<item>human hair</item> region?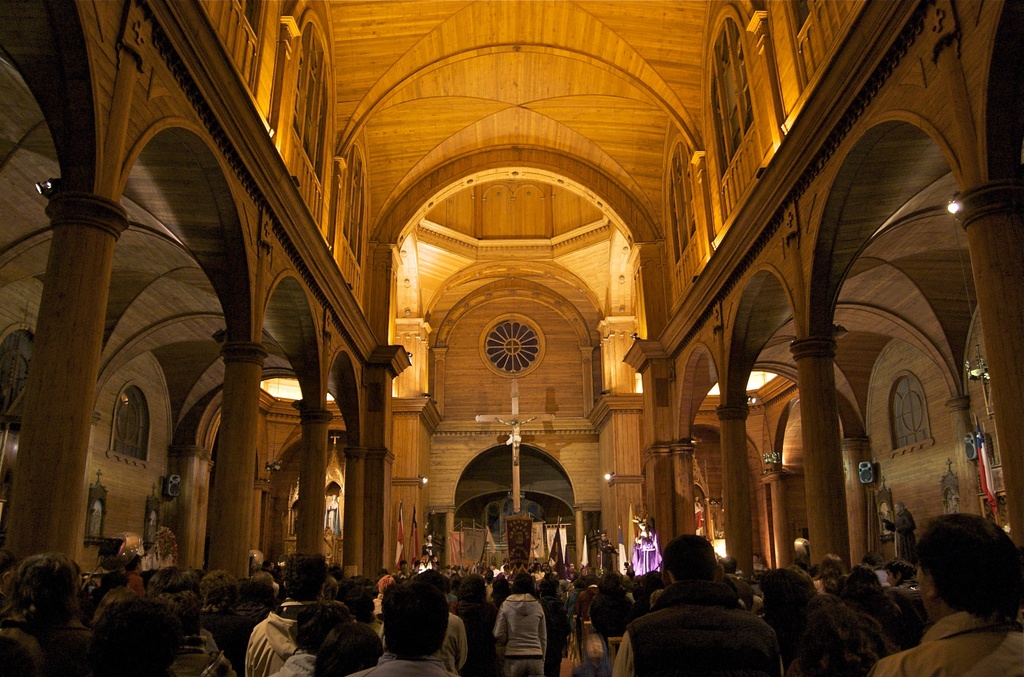
{"x1": 662, "y1": 534, "x2": 718, "y2": 583}
